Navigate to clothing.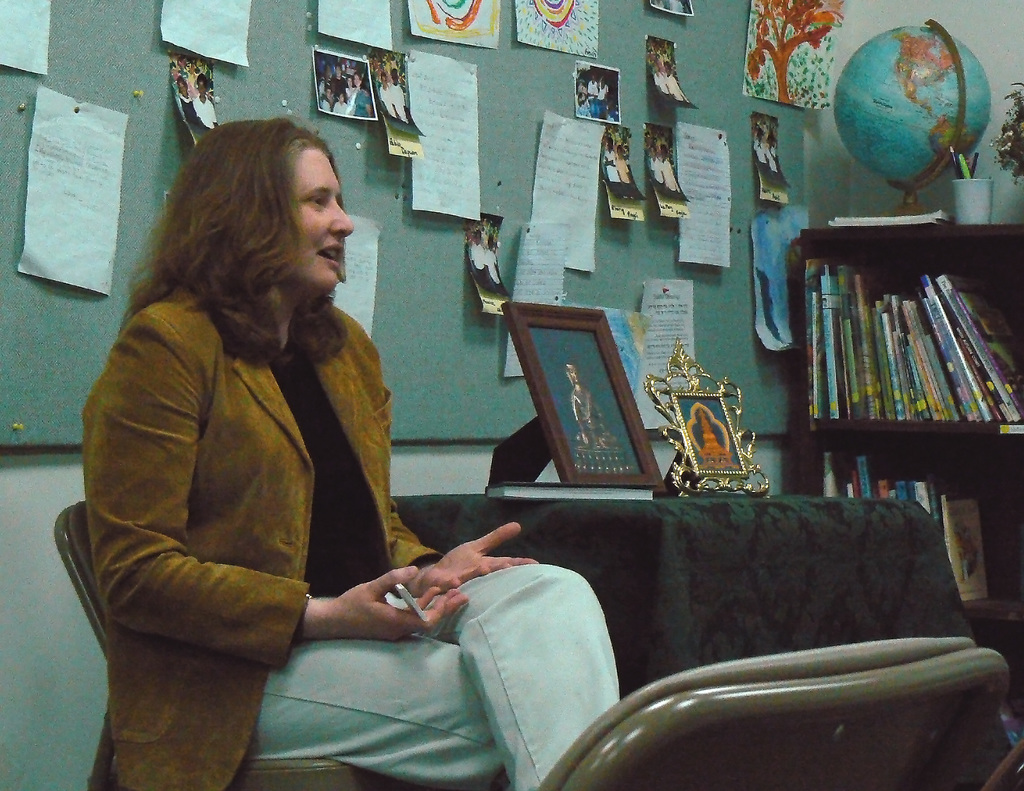
Navigation target: crop(81, 277, 621, 790).
